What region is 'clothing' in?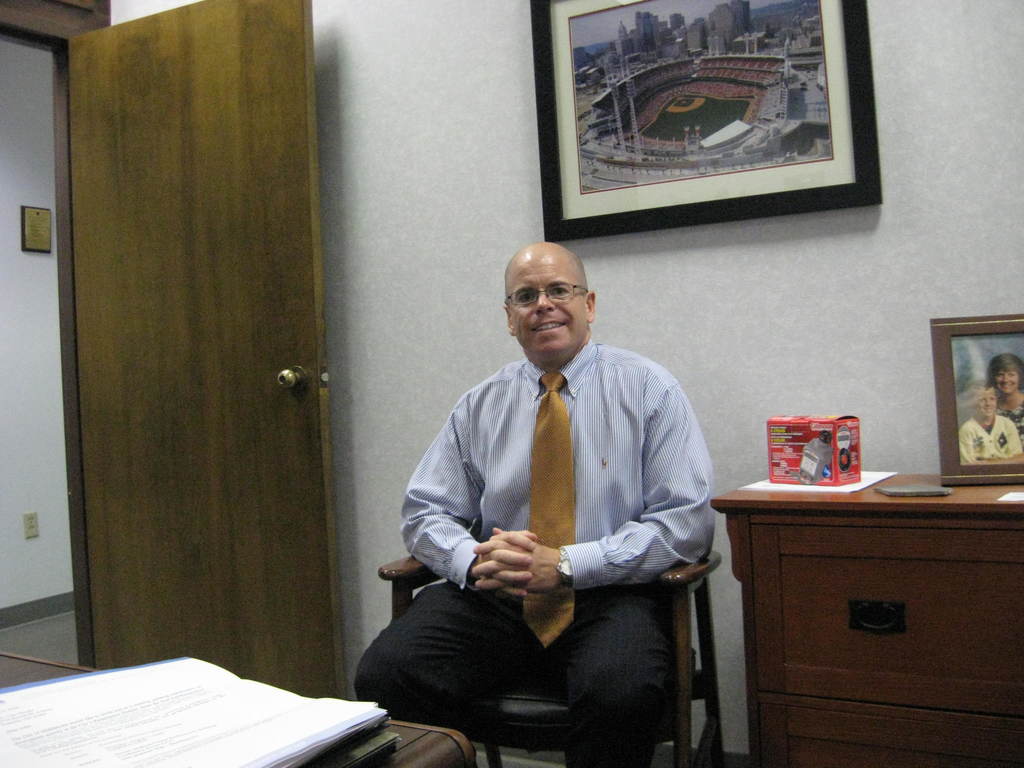
{"left": 956, "top": 413, "right": 1021, "bottom": 465}.
